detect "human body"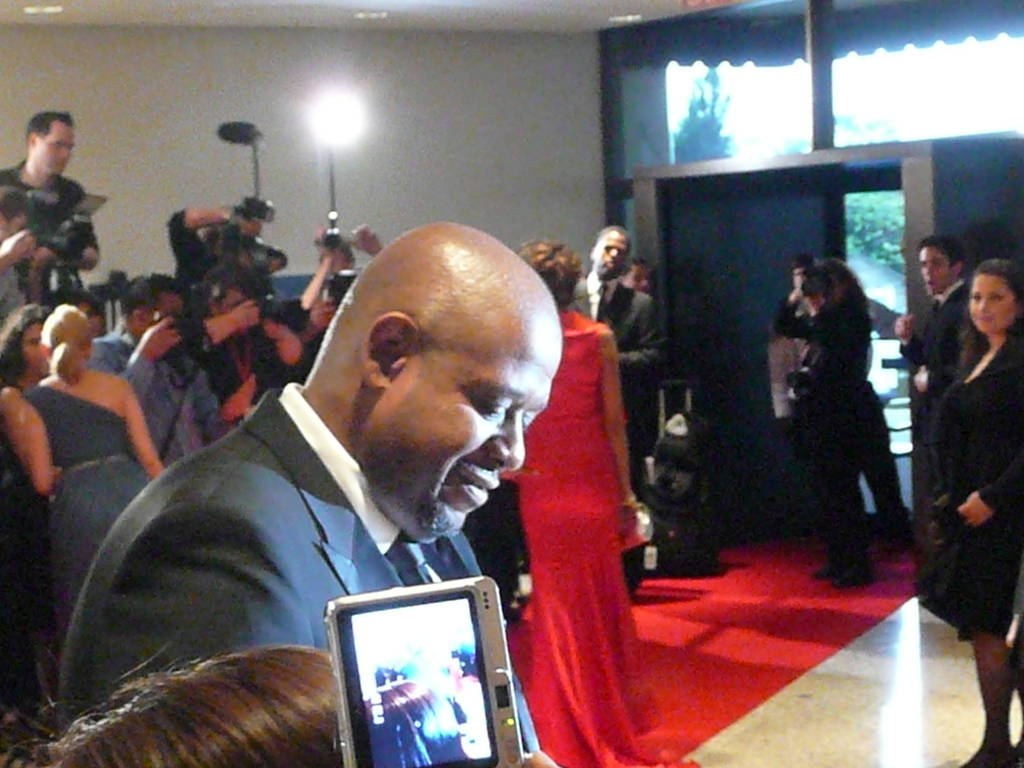
157,203,288,362
